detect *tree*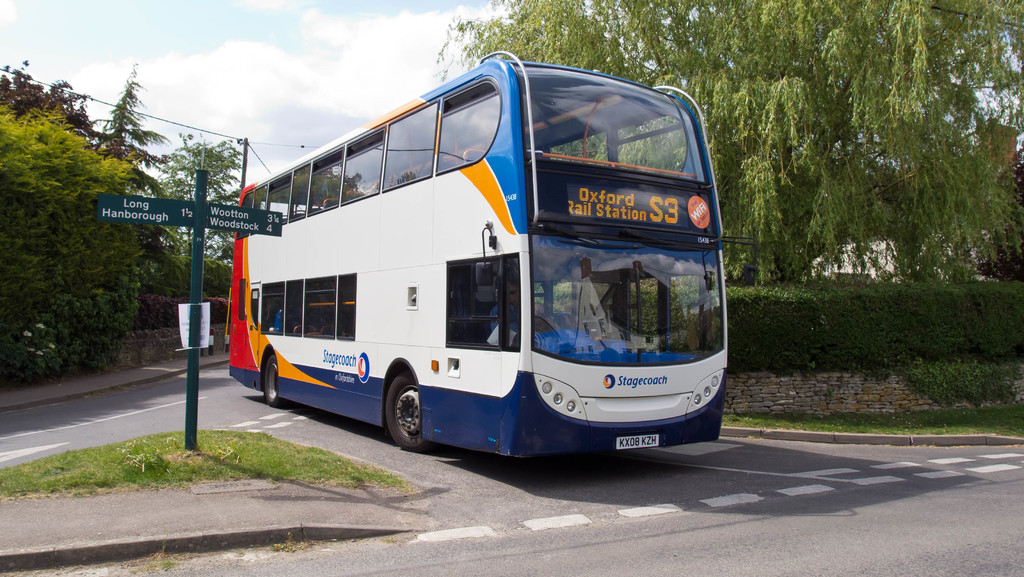
region(967, 143, 1021, 277)
